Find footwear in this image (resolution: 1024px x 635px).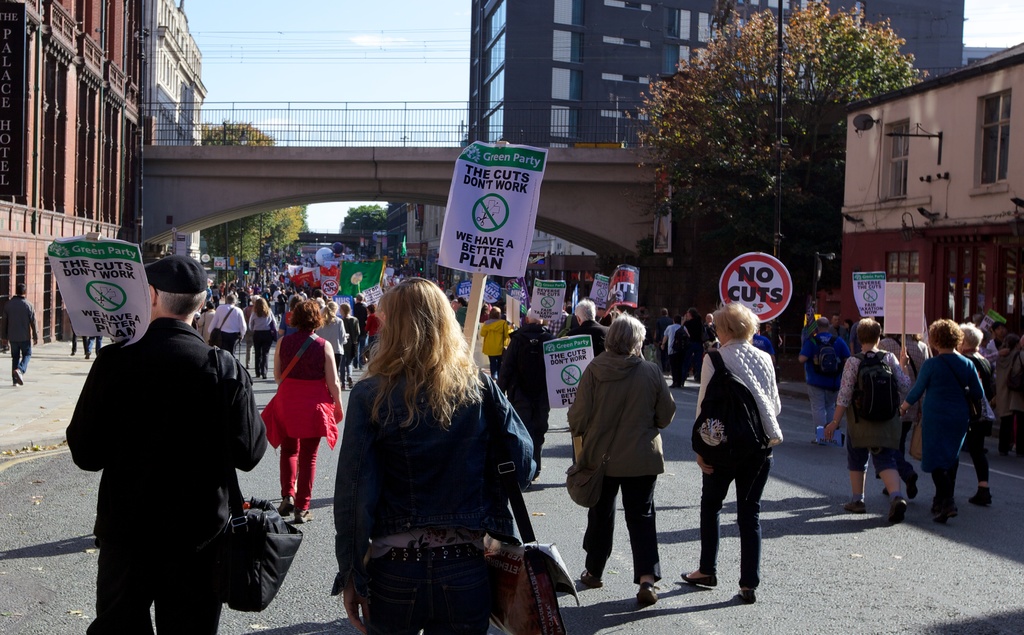
[971,490,995,506].
